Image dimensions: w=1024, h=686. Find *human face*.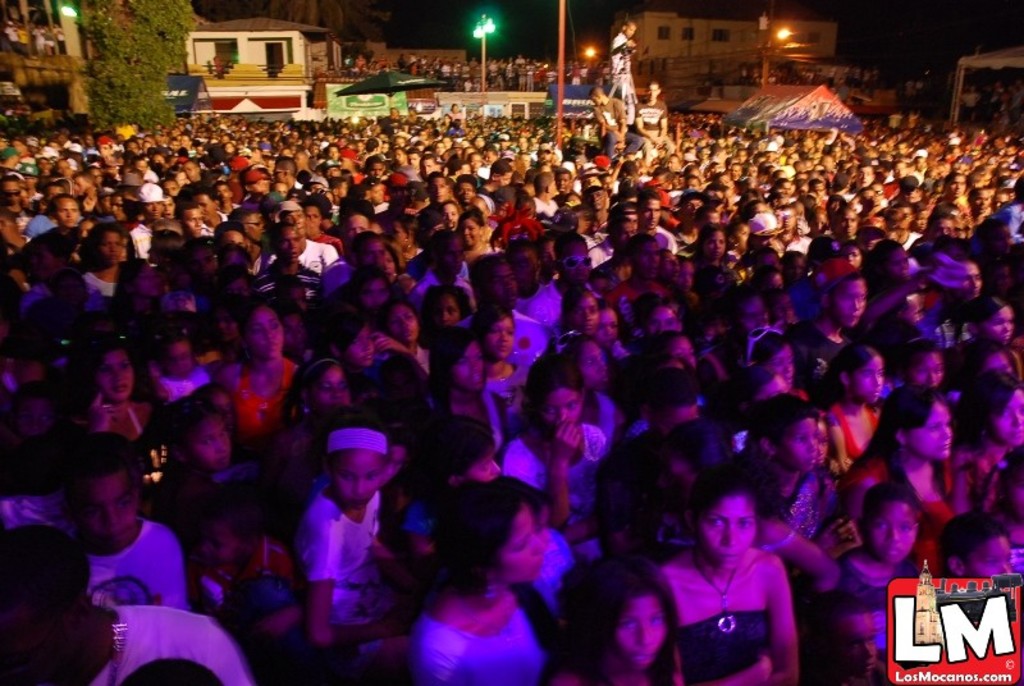
rect(70, 476, 134, 543).
